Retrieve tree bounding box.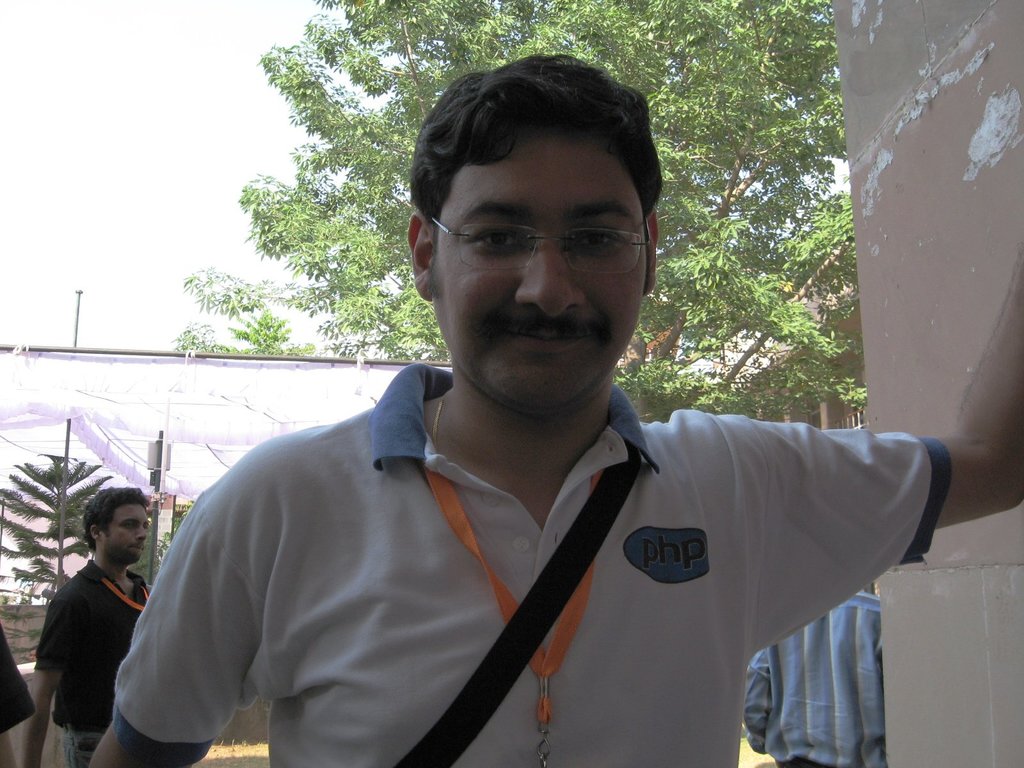
Bounding box: 131,499,194,593.
